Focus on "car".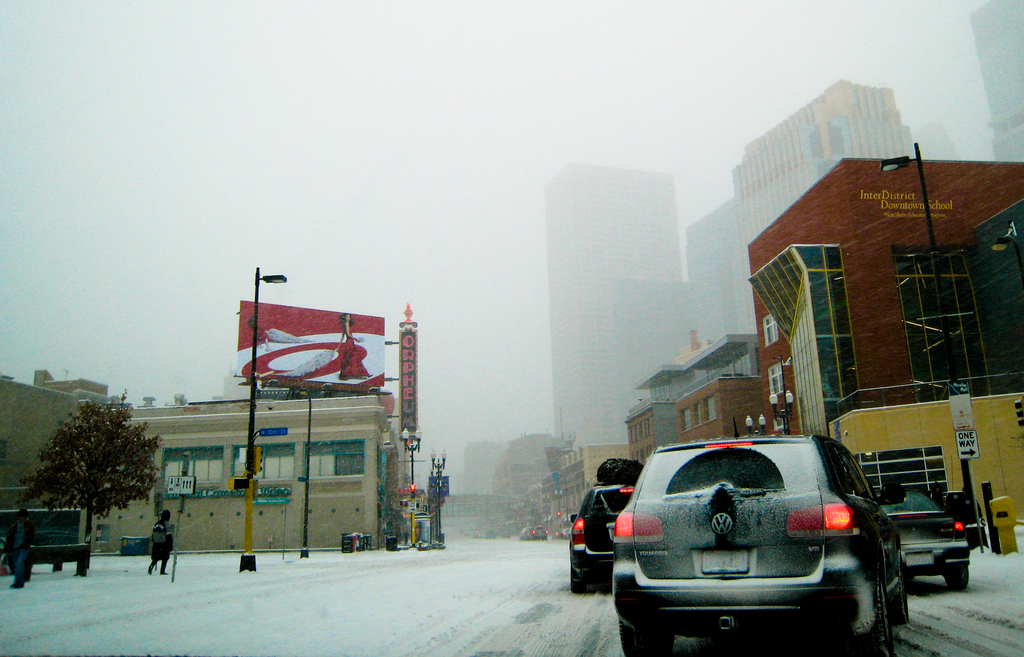
Focused at pyautogui.locateOnScreen(531, 523, 548, 538).
